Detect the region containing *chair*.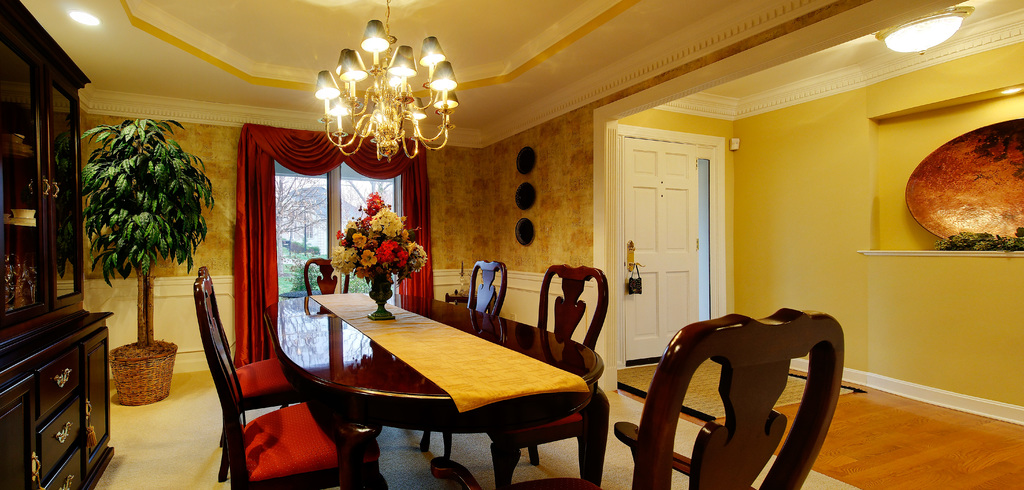
(531, 247, 612, 470).
